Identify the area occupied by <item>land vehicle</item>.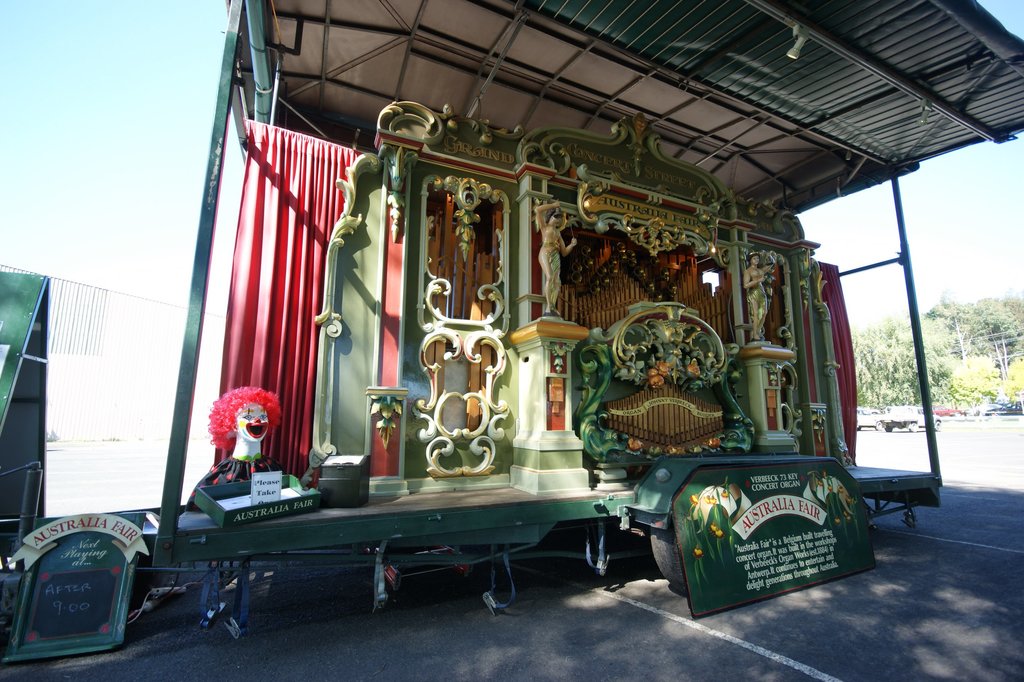
Area: bbox=[940, 403, 966, 413].
